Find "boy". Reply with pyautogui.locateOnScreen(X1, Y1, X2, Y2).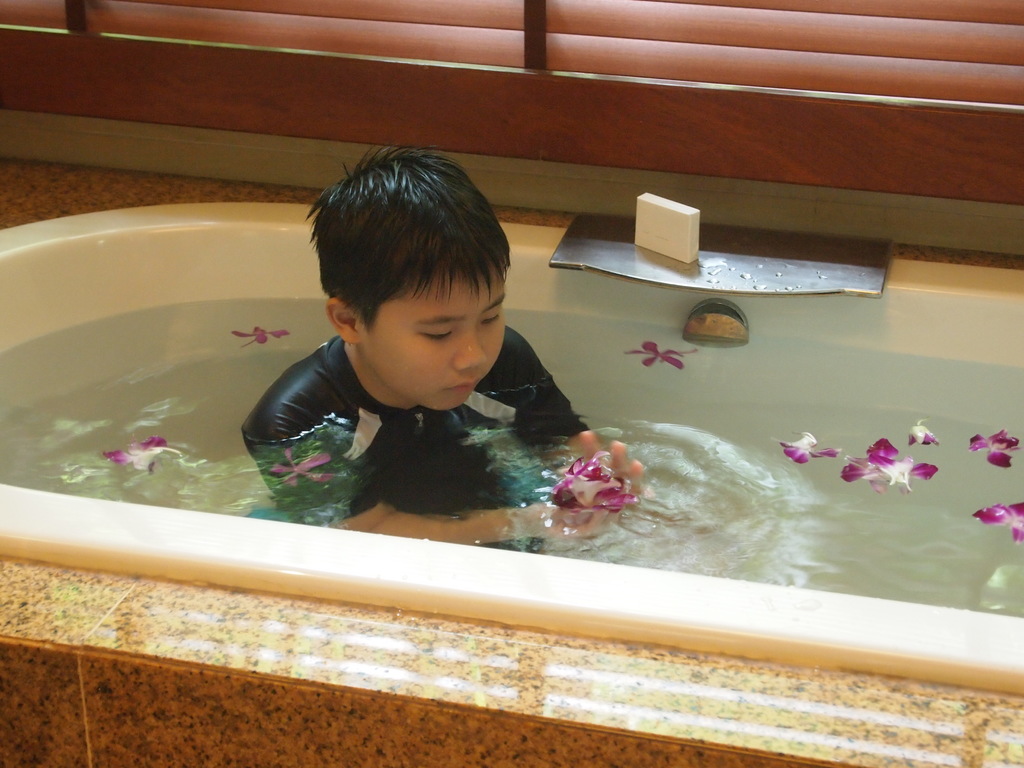
pyautogui.locateOnScreen(235, 128, 589, 546).
